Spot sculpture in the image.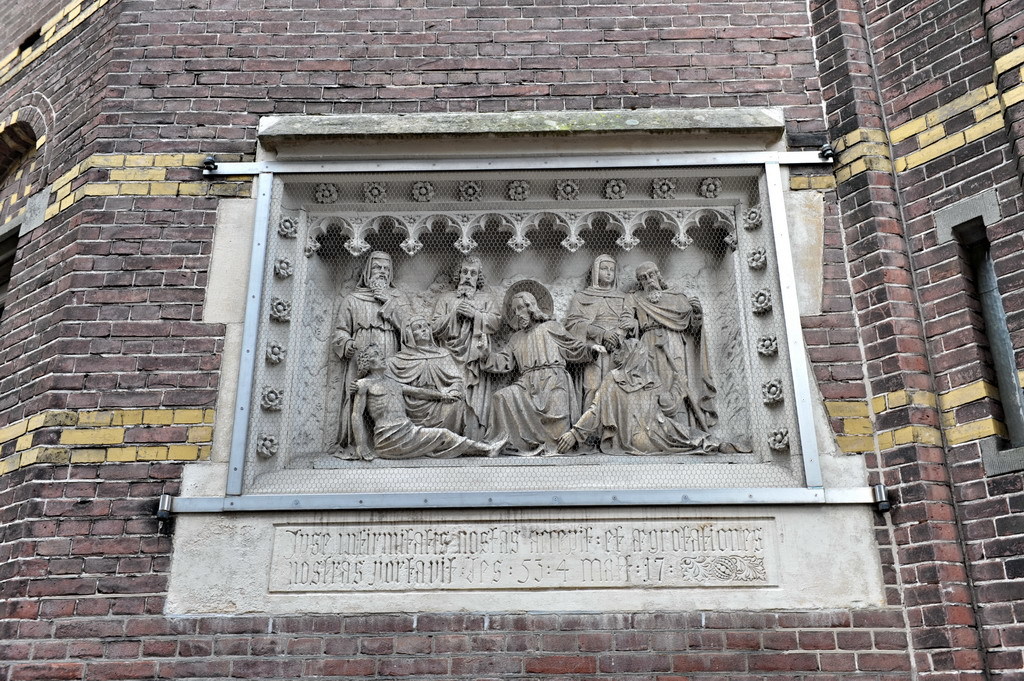
sculpture found at pyautogui.locateOnScreen(332, 248, 413, 466).
